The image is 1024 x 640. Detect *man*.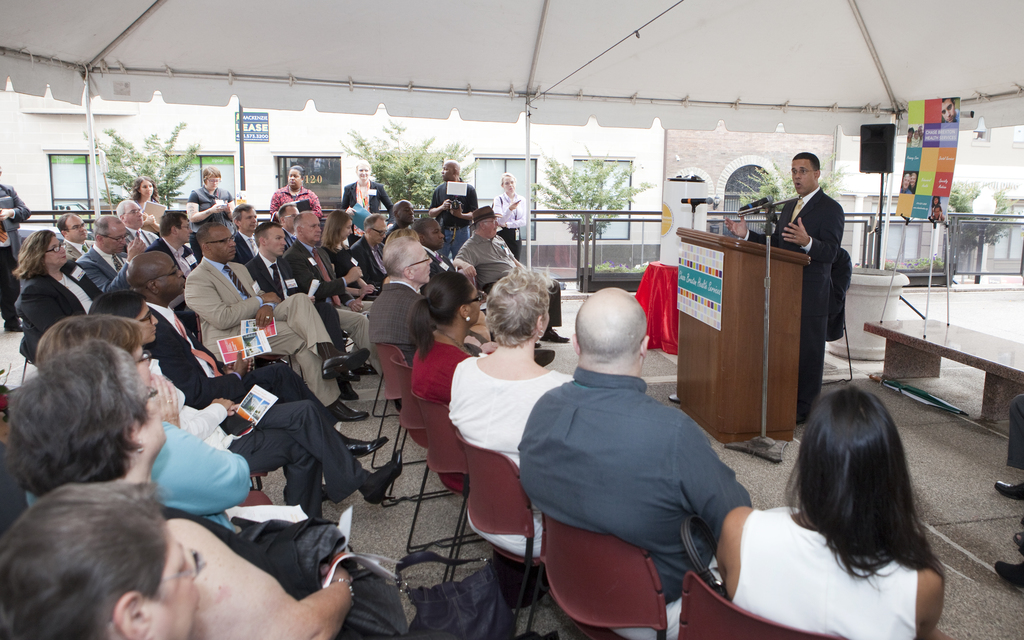
Detection: bbox=(767, 131, 868, 439).
